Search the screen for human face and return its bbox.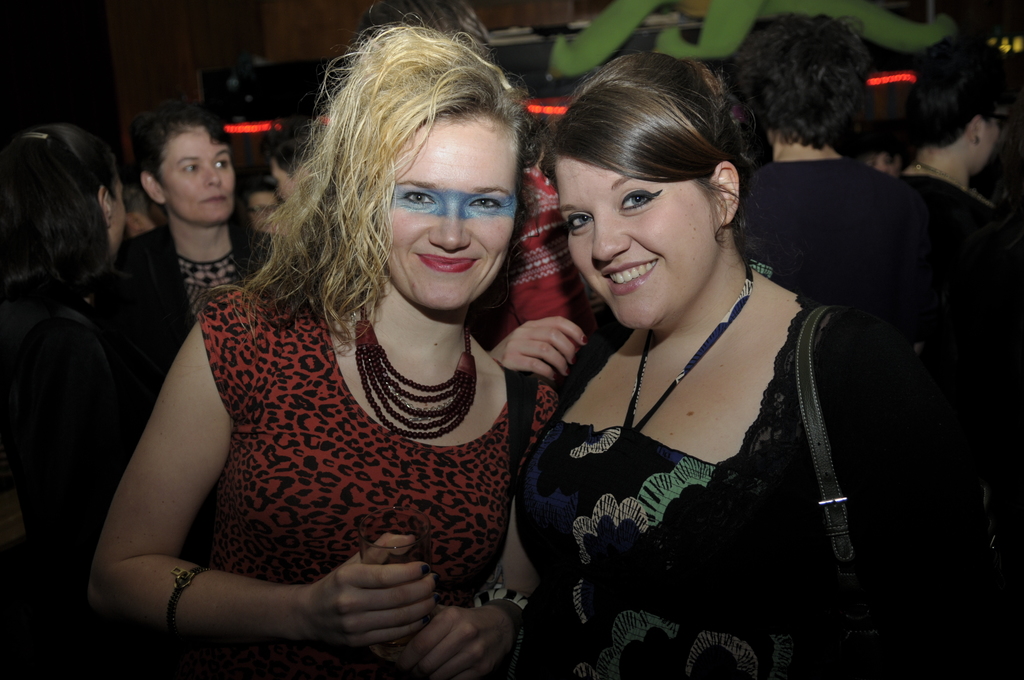
Found: (113,185,122,255).
